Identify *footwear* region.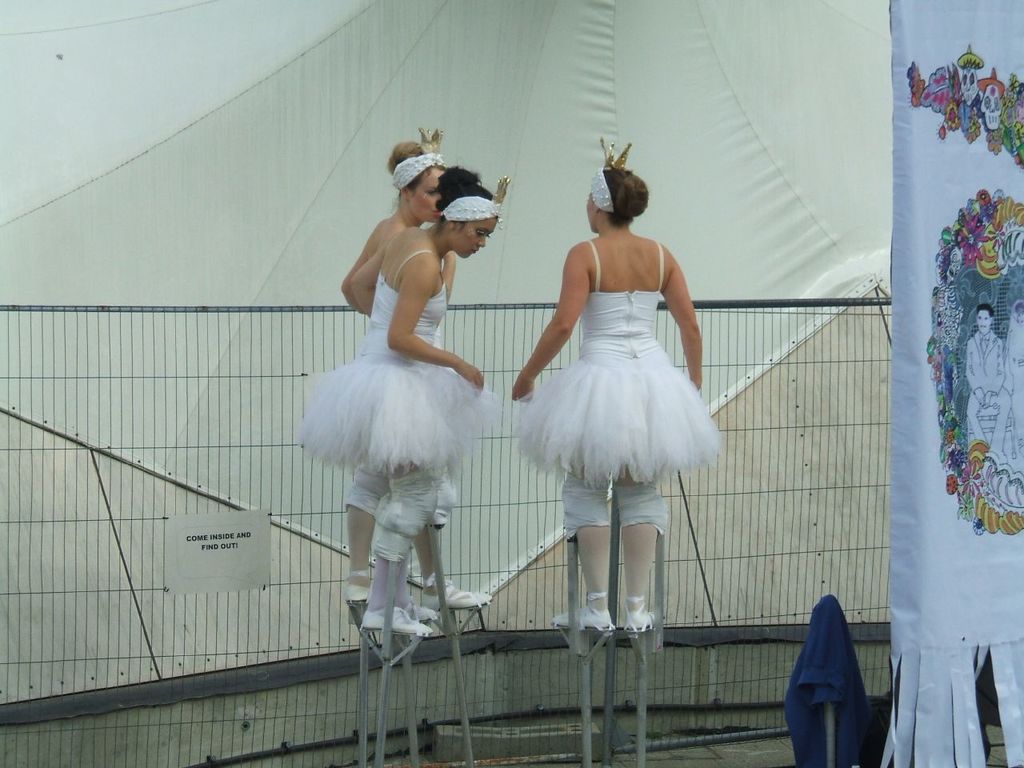
Region: rect(402, 601, 434, 618).
